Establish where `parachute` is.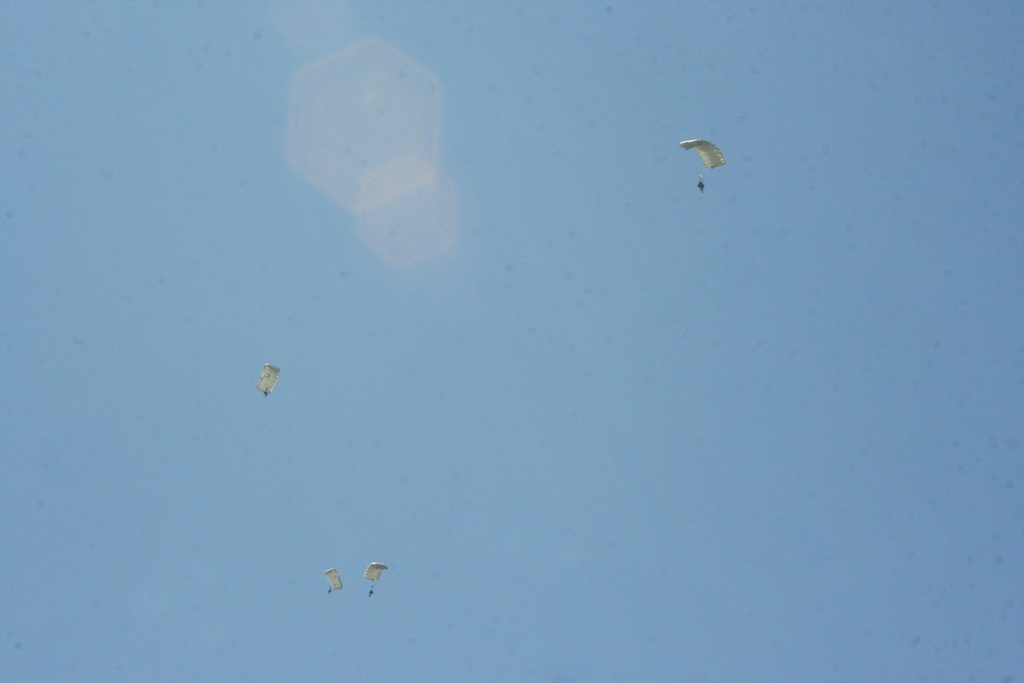
Established at bbox=[679, 136, 724, 170].
